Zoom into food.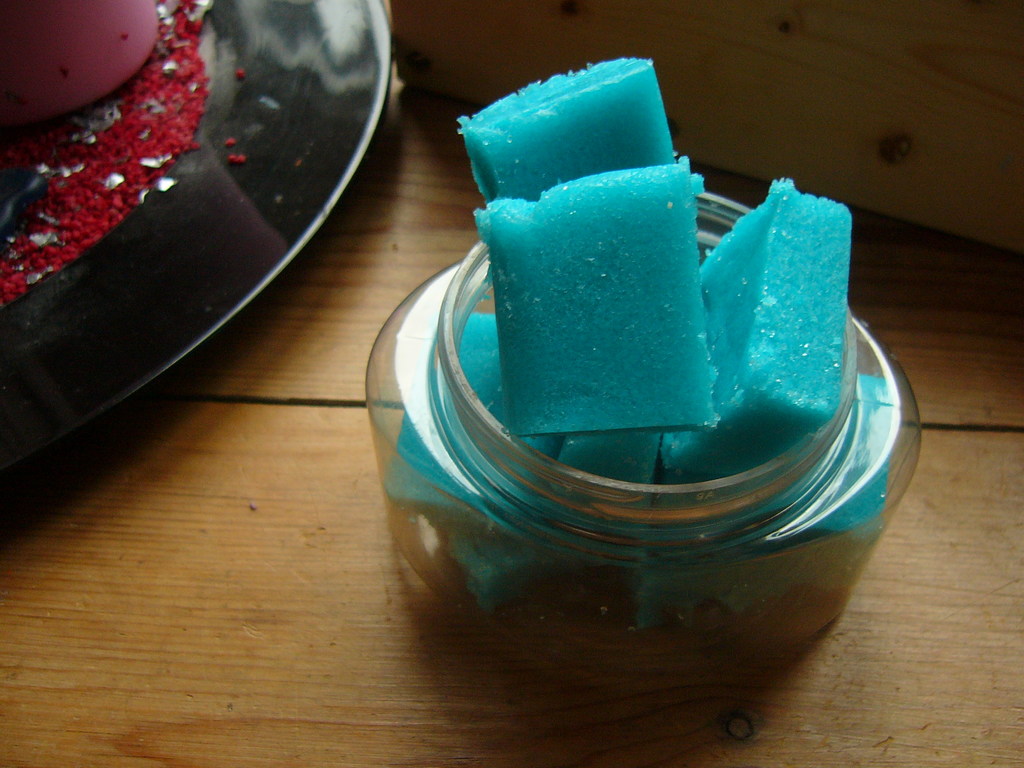
Zoom target: box=[455, 130, 815, 442].
